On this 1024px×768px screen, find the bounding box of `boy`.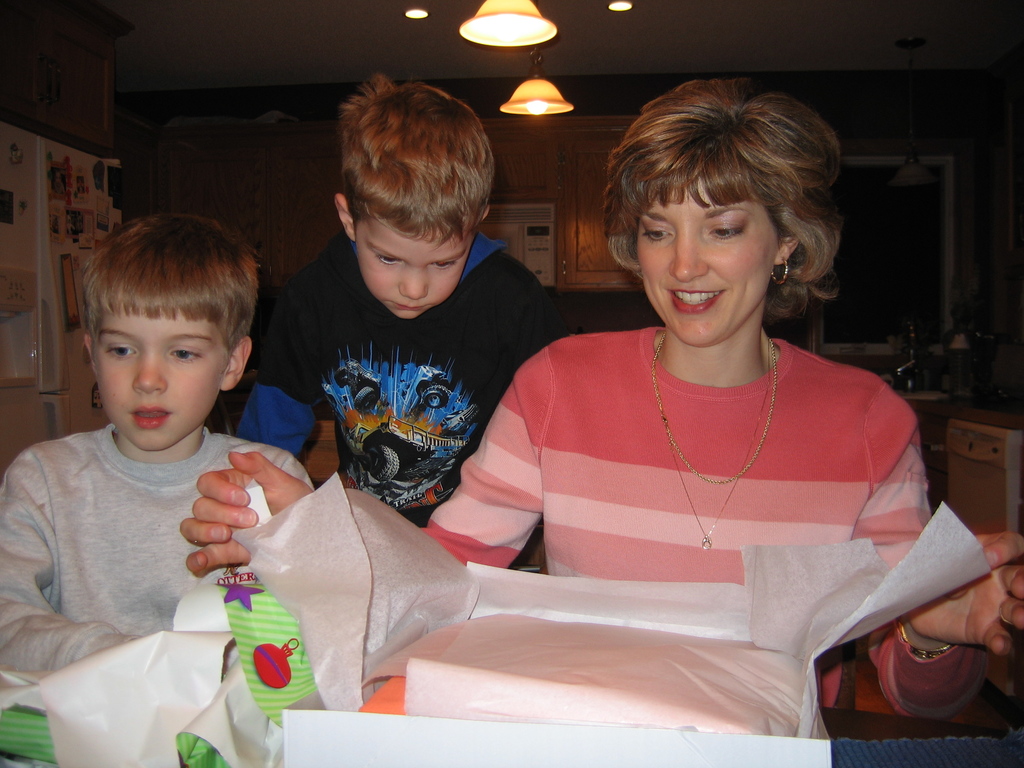
Bounding box: crop(244, 86, 567, 525).
